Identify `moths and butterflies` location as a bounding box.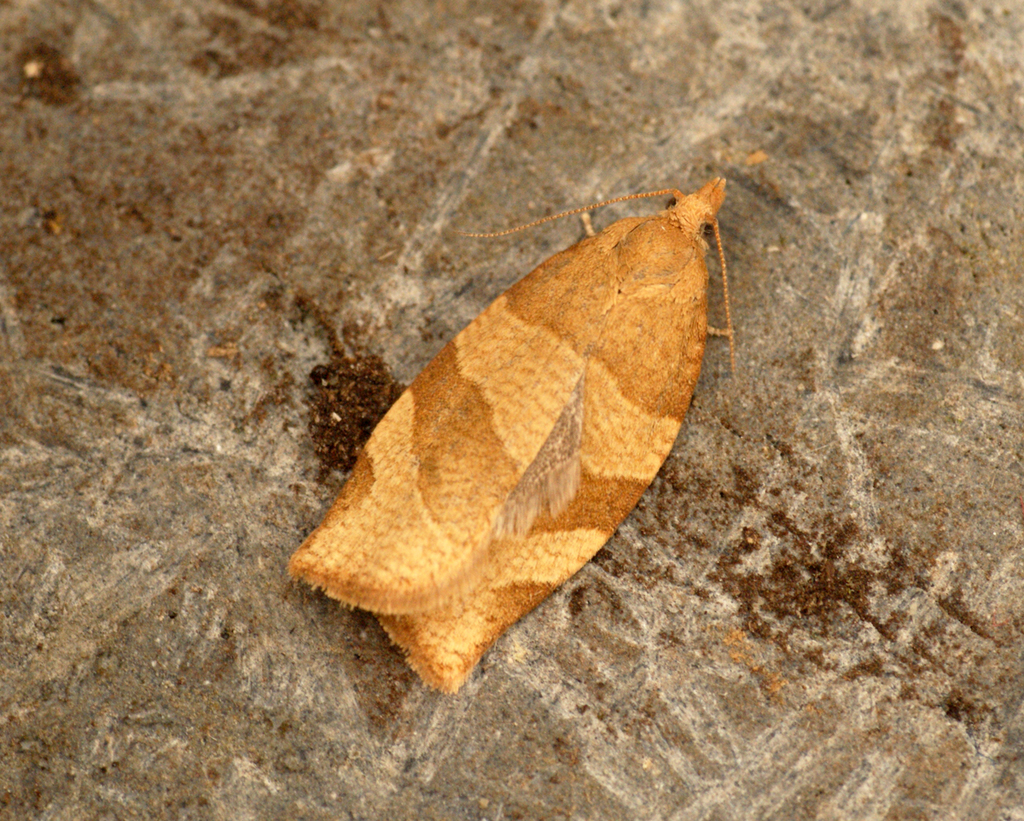
pyautogui.locateOnScreen(278, 172, 743, 698).
